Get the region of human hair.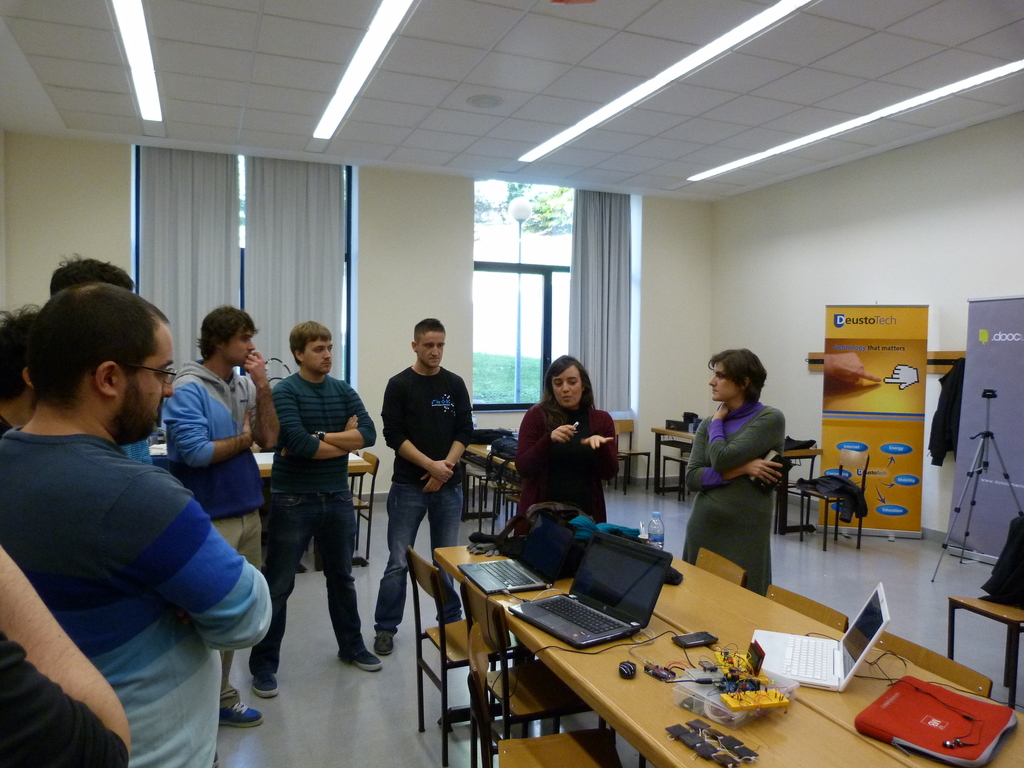
(x1=0, y1=302, x2=40, y2=405).
